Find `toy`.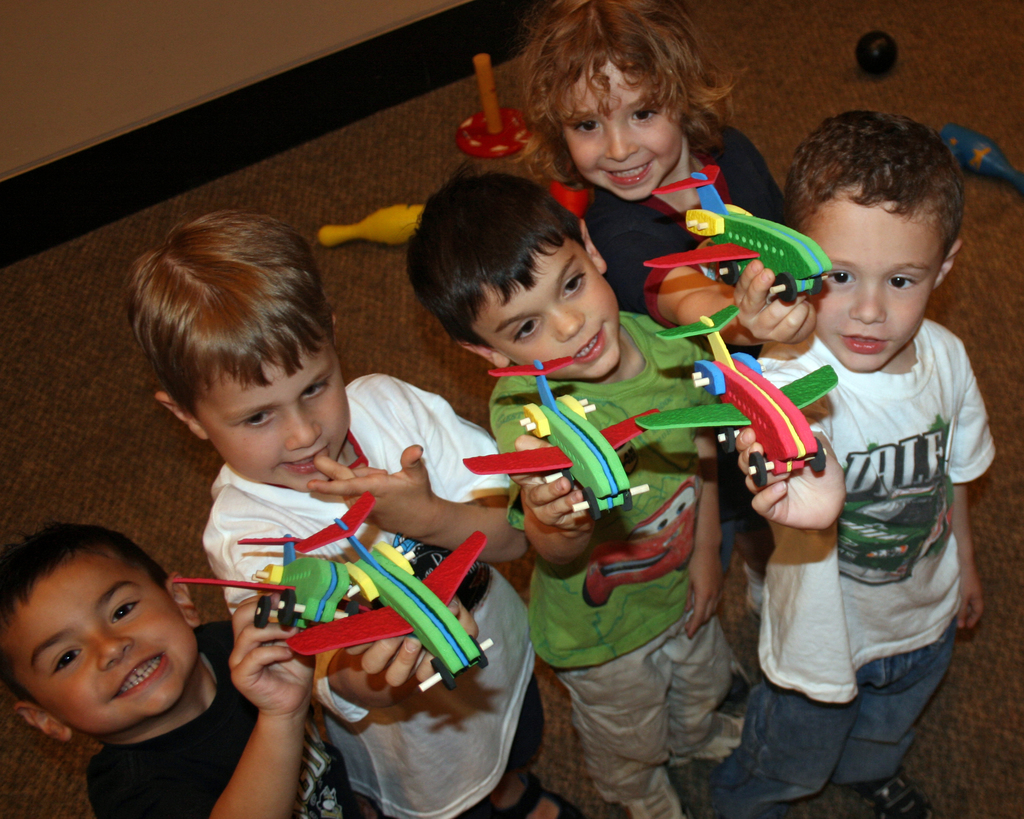
(x1=289, y1=484, x2=490, y2=693).
